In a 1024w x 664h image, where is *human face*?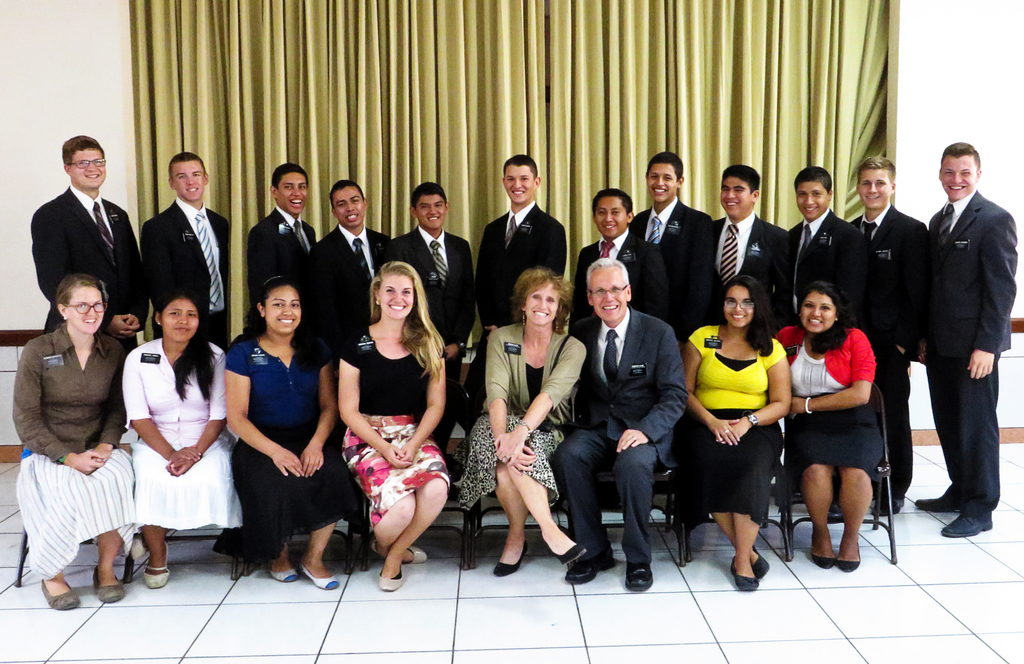
x1=598, y1=198, x2=630, y2=236.
